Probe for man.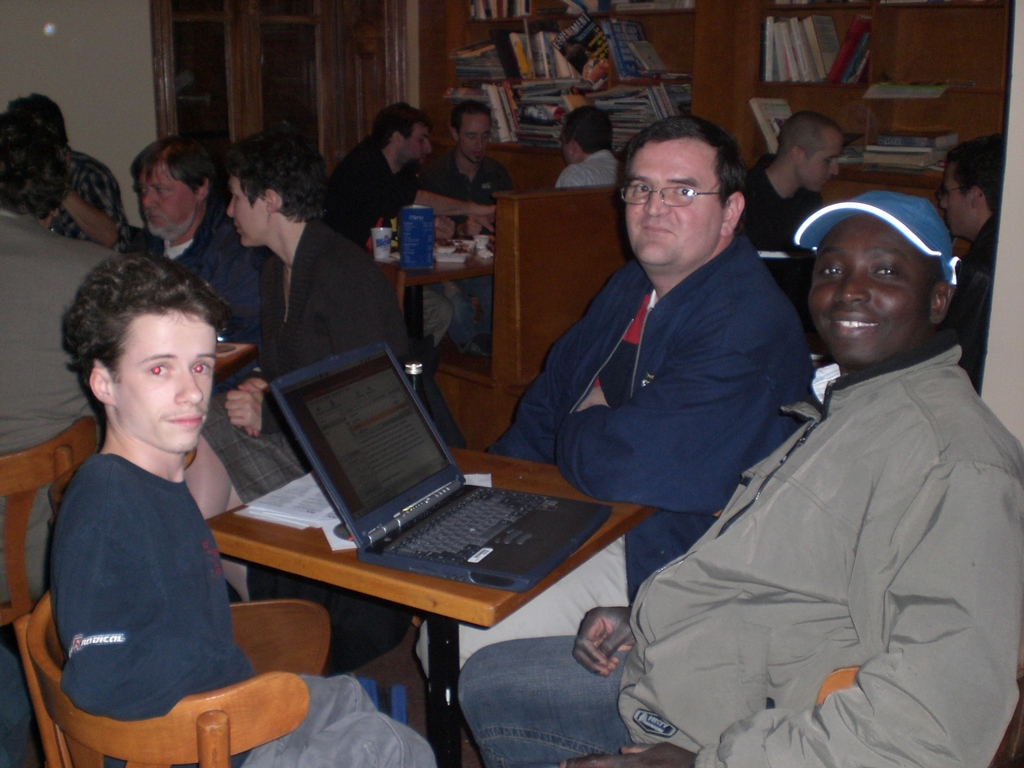
Probe result: l=413, t=115, r=816, b=676.
